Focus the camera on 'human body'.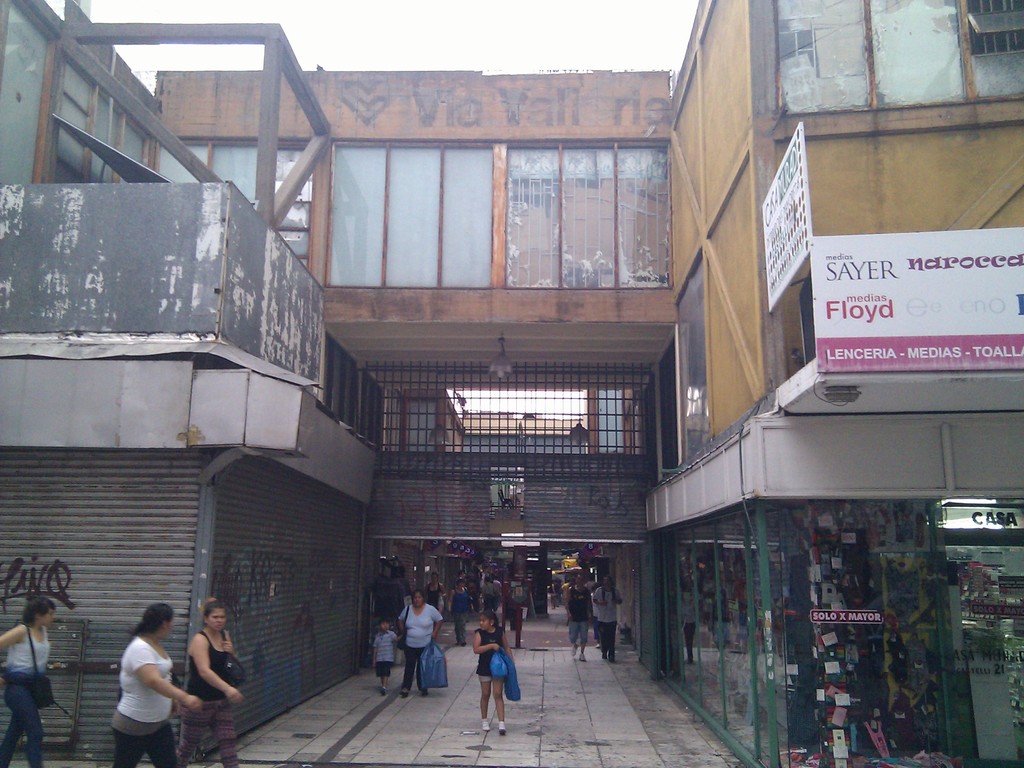
Focus region: (x1=593, y1=574, x2=623, y2=660).
